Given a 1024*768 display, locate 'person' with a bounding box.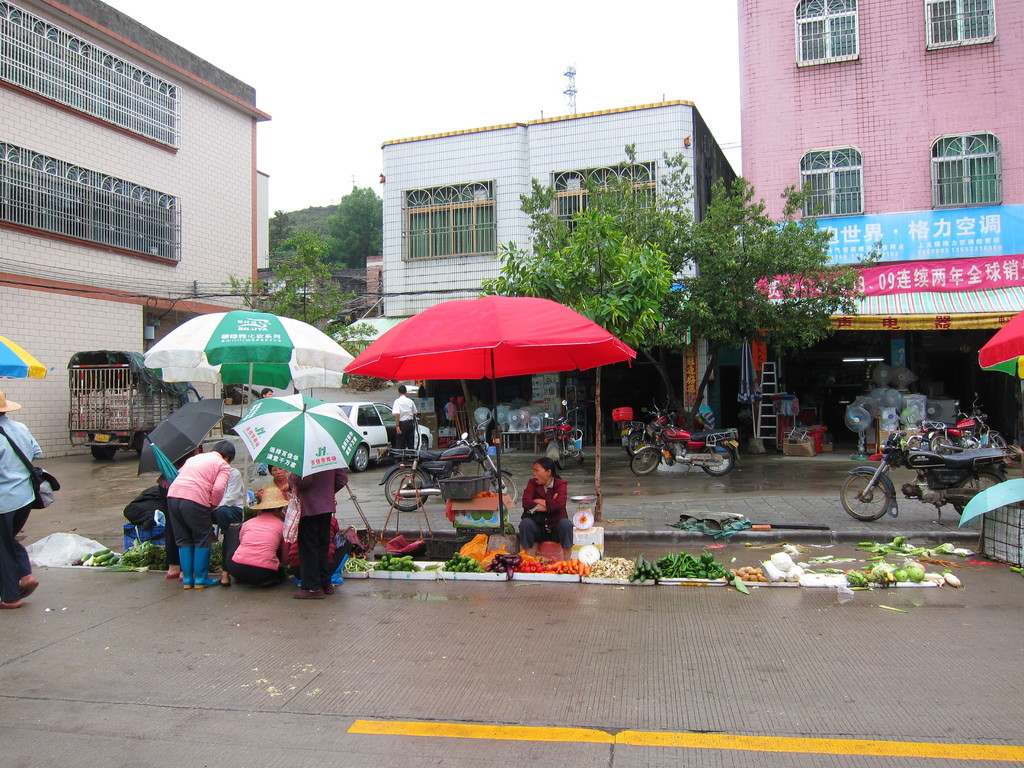
Located: bbox=[392, 383, 417, 447].
